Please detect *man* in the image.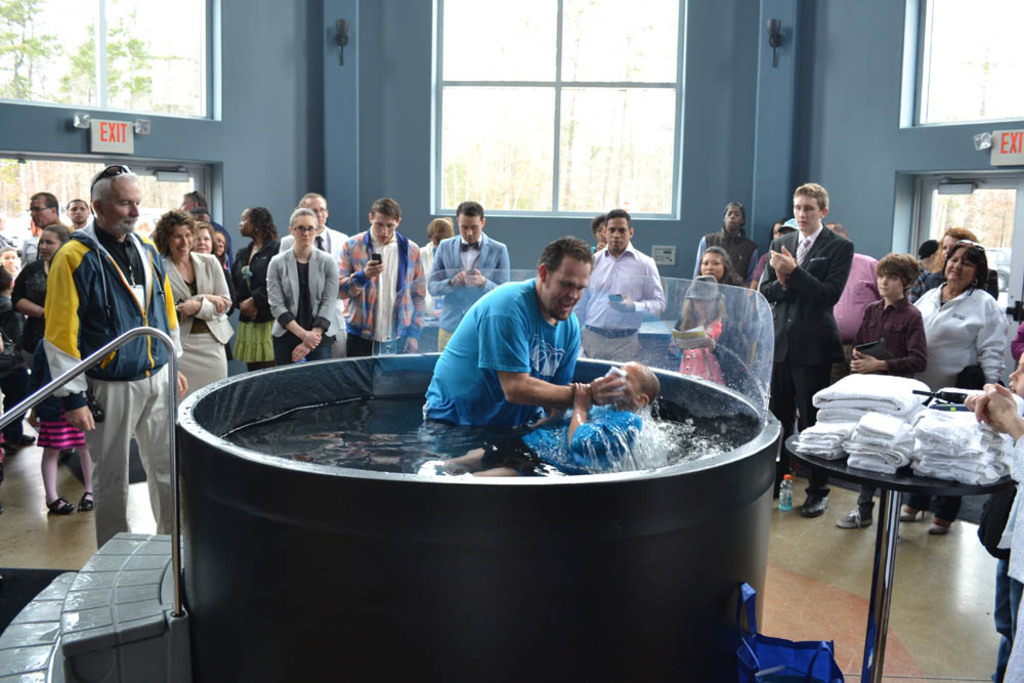
rect(427, 198, 511, 348).
